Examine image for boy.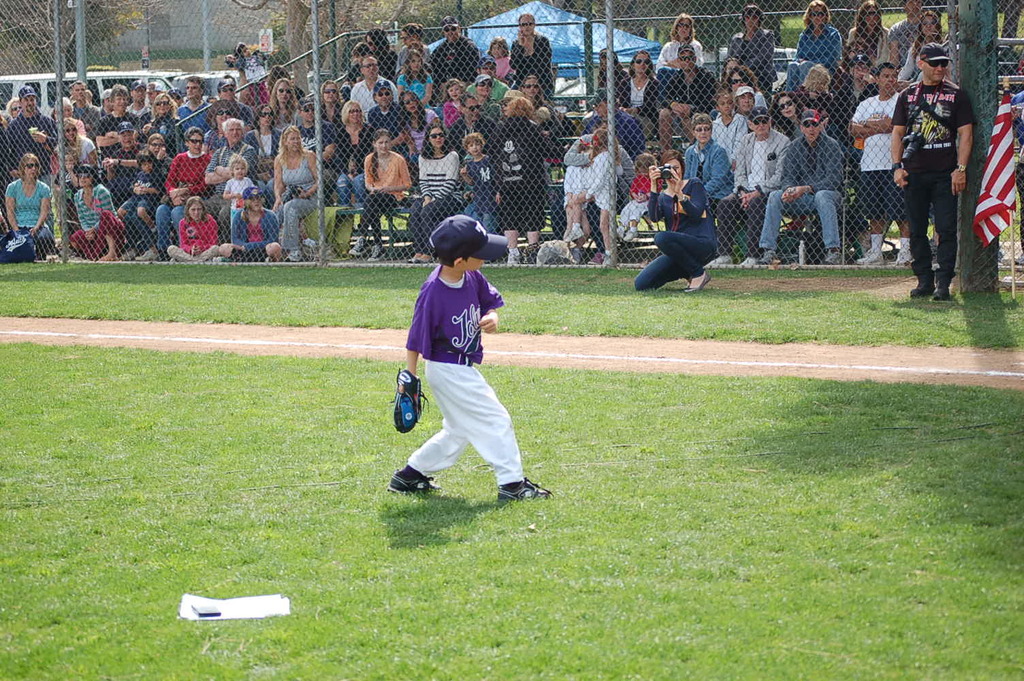
Examination result: [left=38, top=143, right=103, bottom=208].
